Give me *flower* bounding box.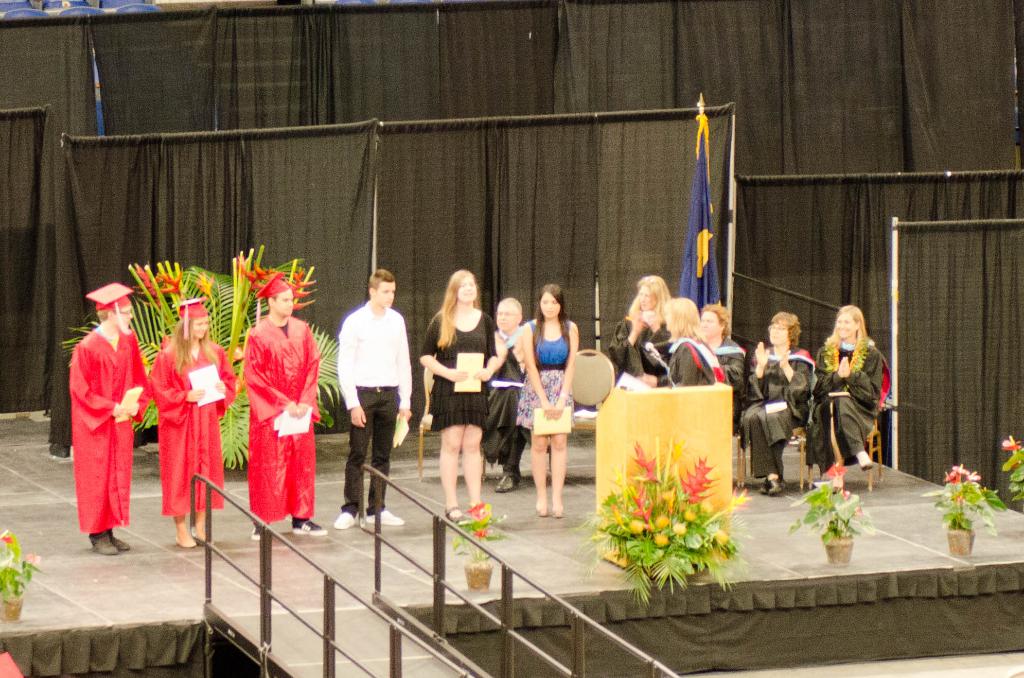
left=682, top=506, right=696, bottom=524.
